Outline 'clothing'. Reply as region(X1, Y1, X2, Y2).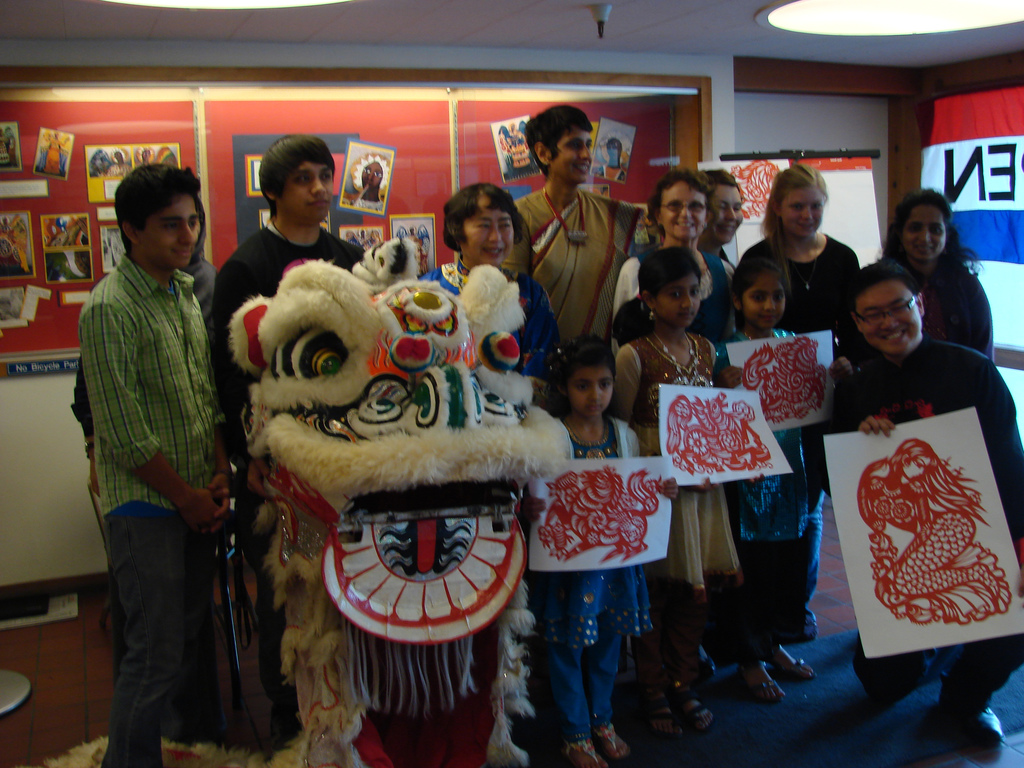
region(79, 252, 228, 767).
